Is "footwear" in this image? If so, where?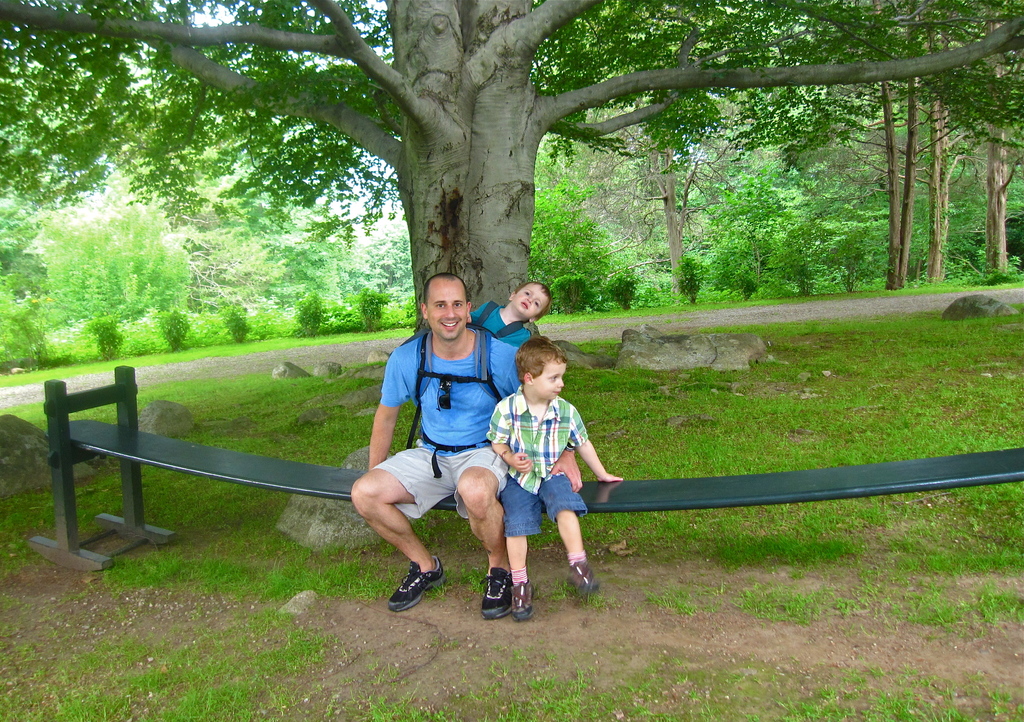
Yes, at x1=475 y1=560 x2=534 y2=629.
